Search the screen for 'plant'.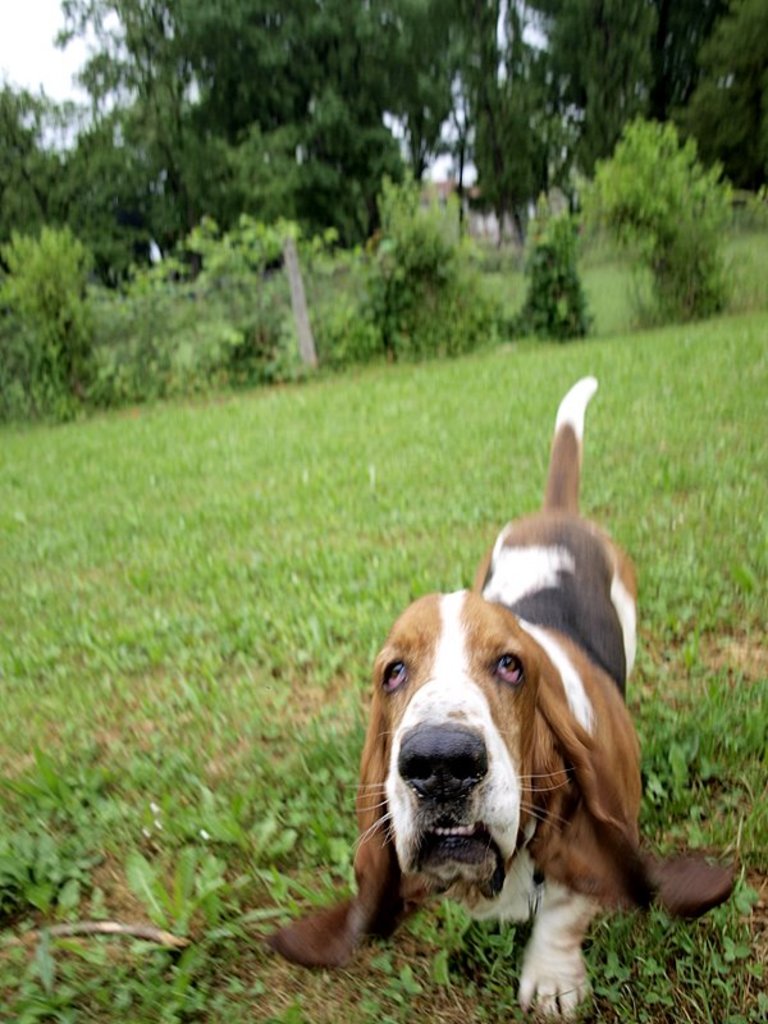
Found at (left=314, top=166, right=517, bottom=381).
